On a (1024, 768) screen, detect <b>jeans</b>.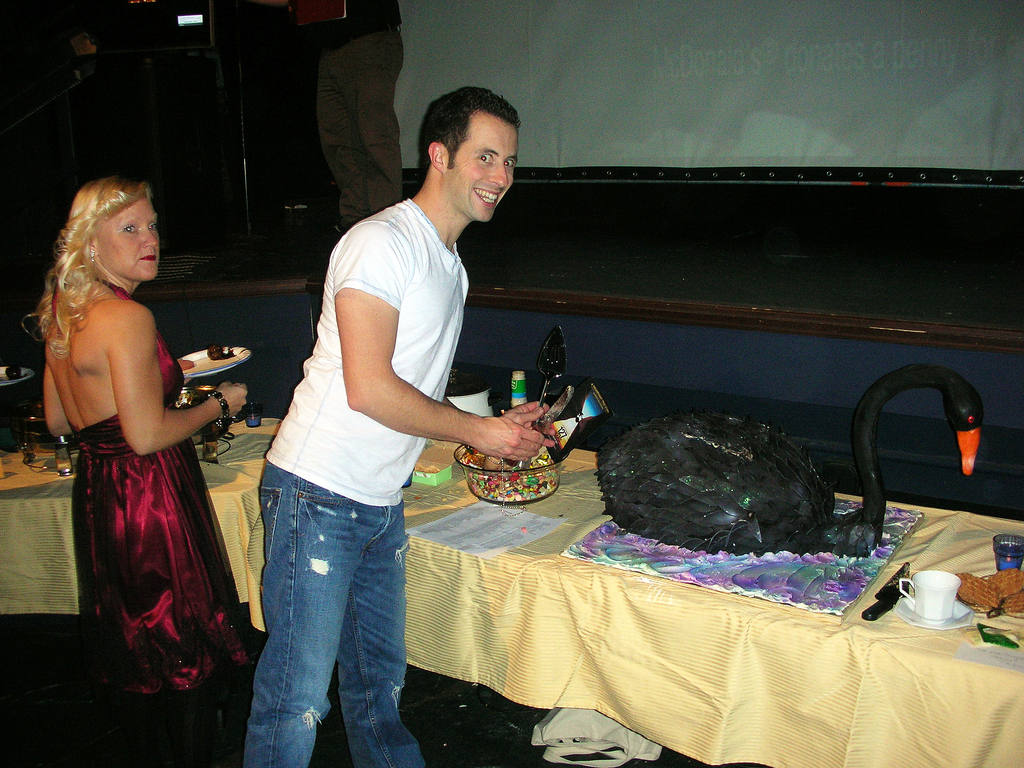
x1=235, y1=468, x2=421, y2=767.
